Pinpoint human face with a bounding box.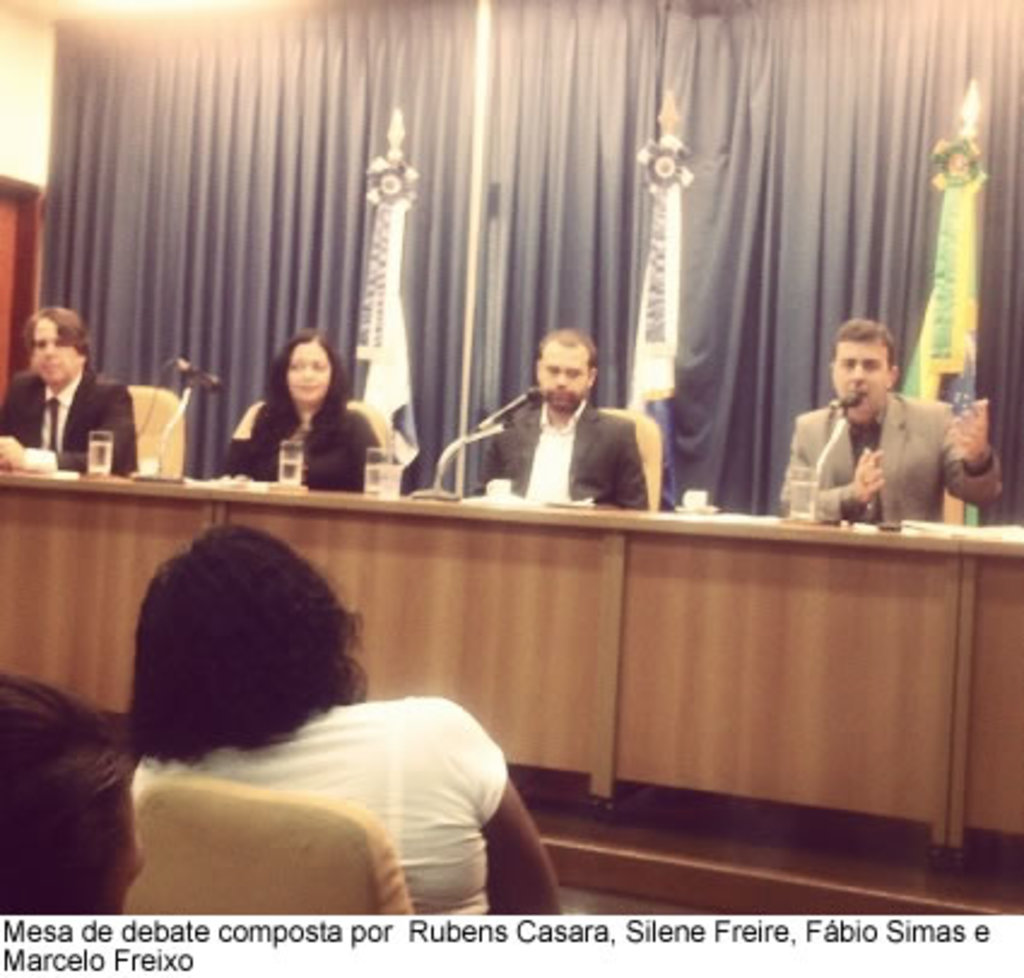
{"left": 282, "top": 342, "right": 328, "bottom": 407}.
